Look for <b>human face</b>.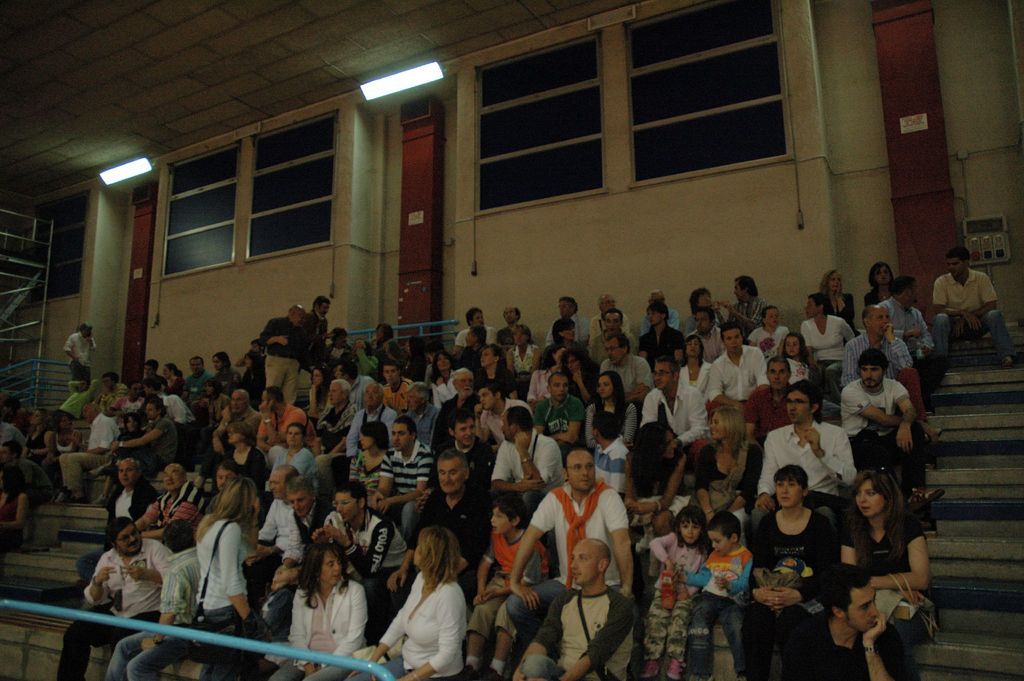
Found: <box>0,445,14,468</box>.
